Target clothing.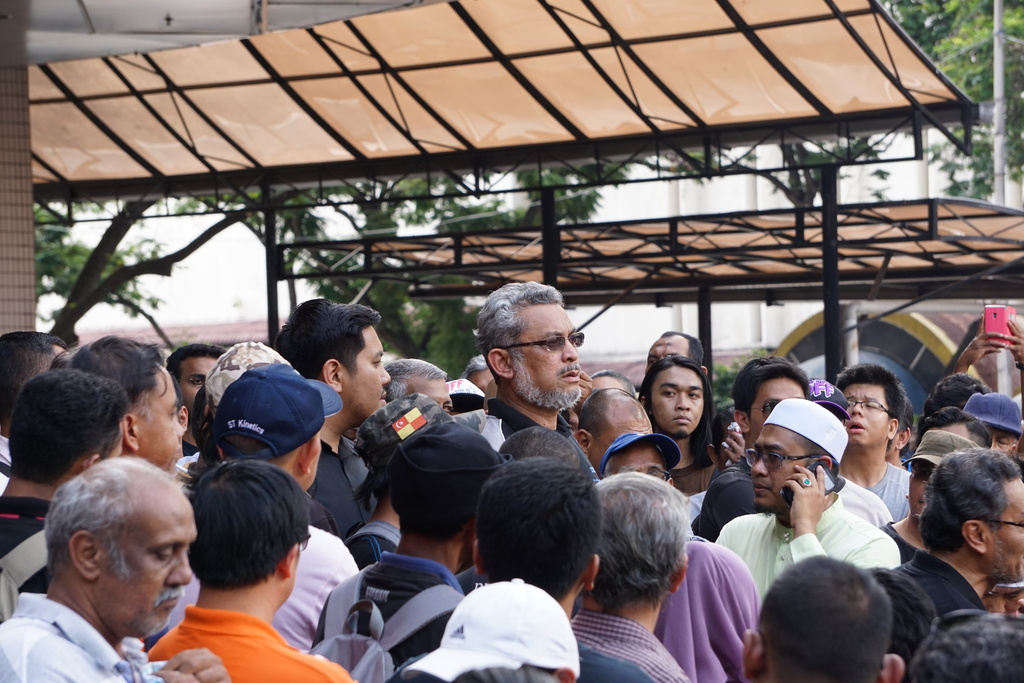
Target region: <region>568, 617, 684, 682</region>.
